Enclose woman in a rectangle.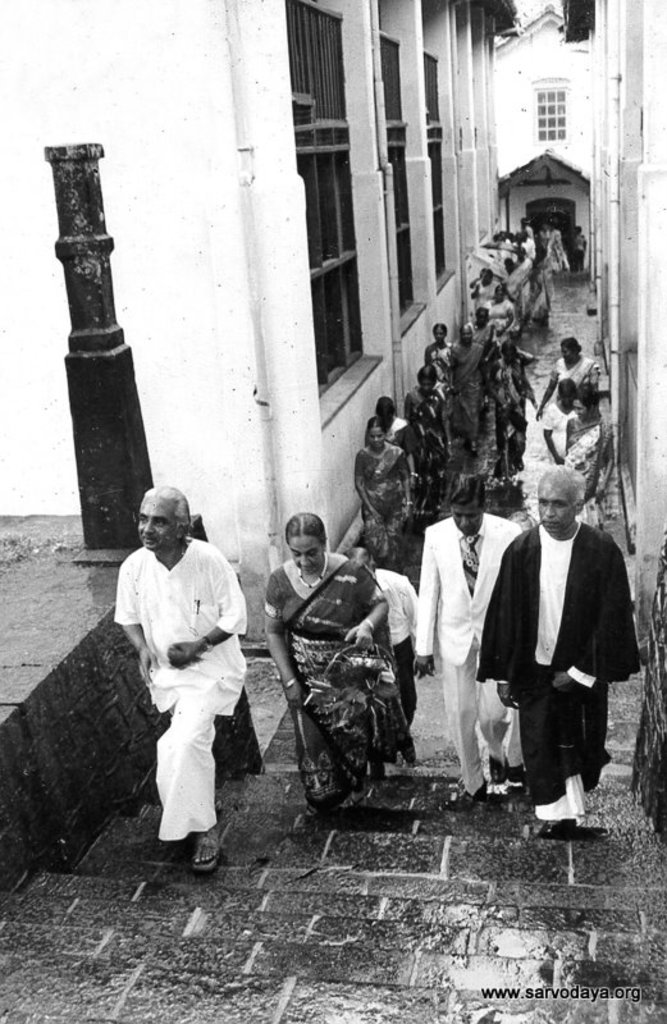
pyautogui.locateOnScreen(269, 506, 421, 827).
